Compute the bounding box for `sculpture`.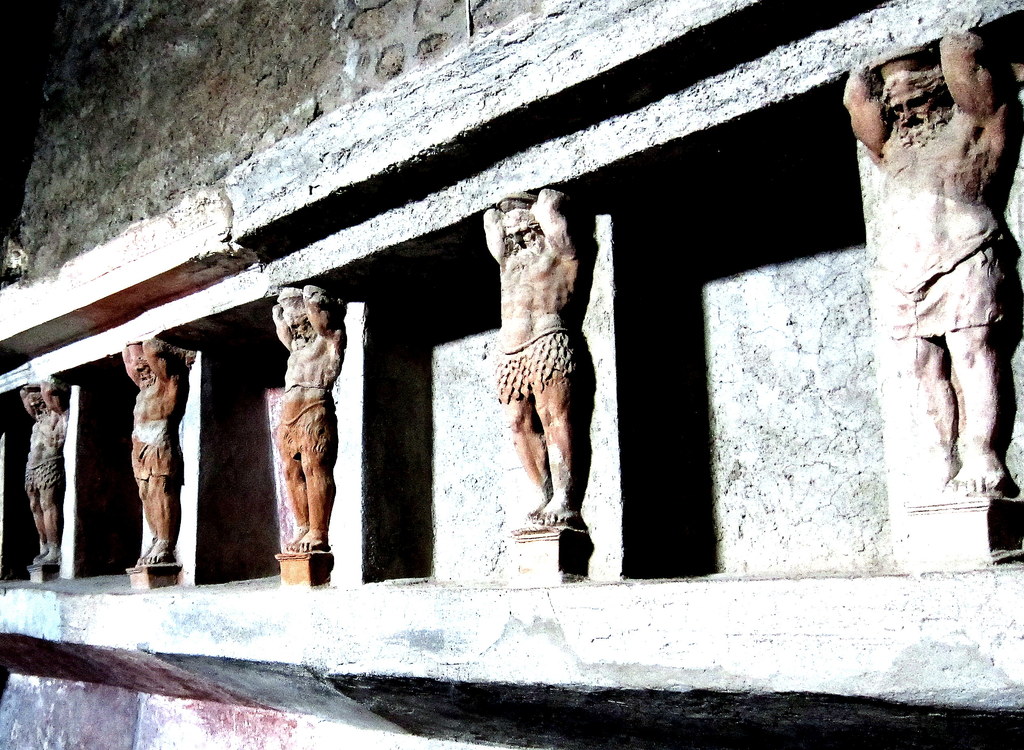
(823, 49, 1023, 564).
